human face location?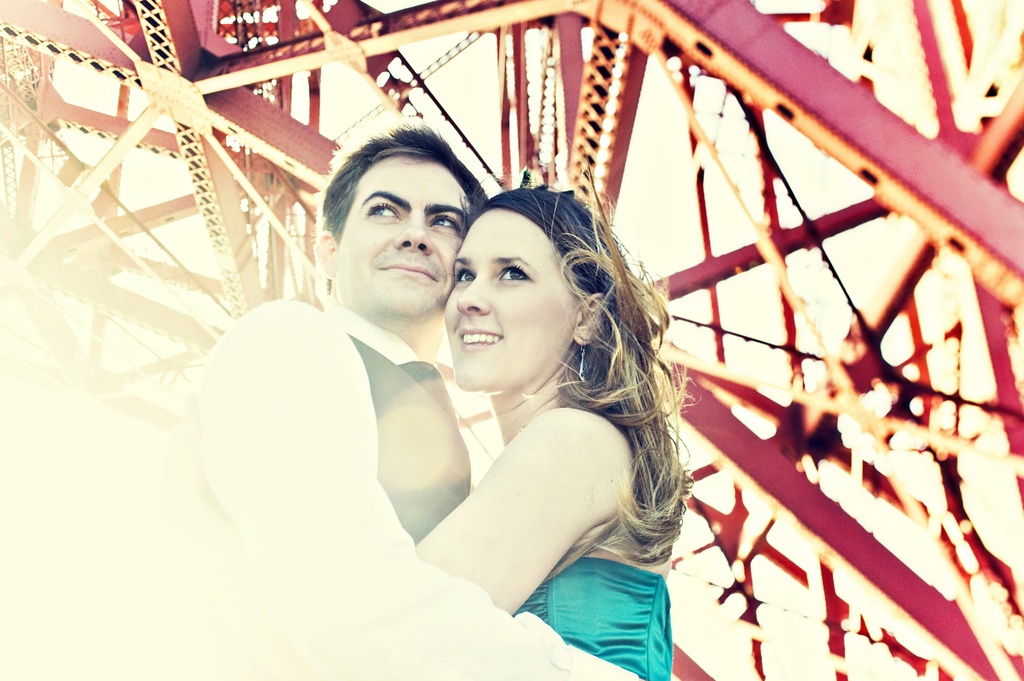
337/161/468/317
